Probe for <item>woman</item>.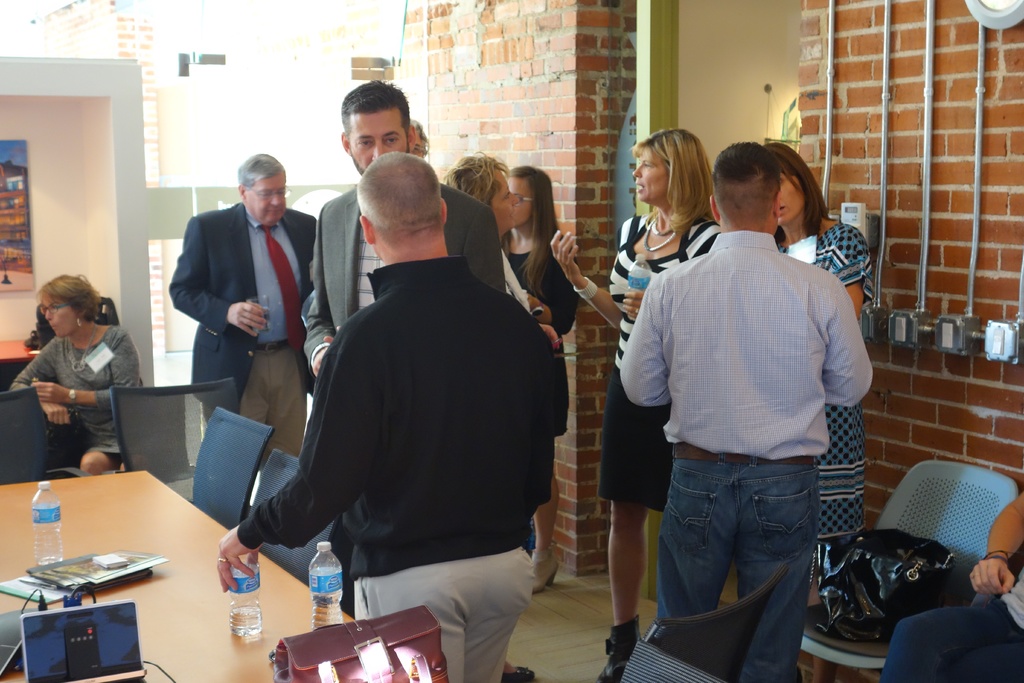
Probe result: pyautogui.locateOnScreen(544, 128, 724, 682).
